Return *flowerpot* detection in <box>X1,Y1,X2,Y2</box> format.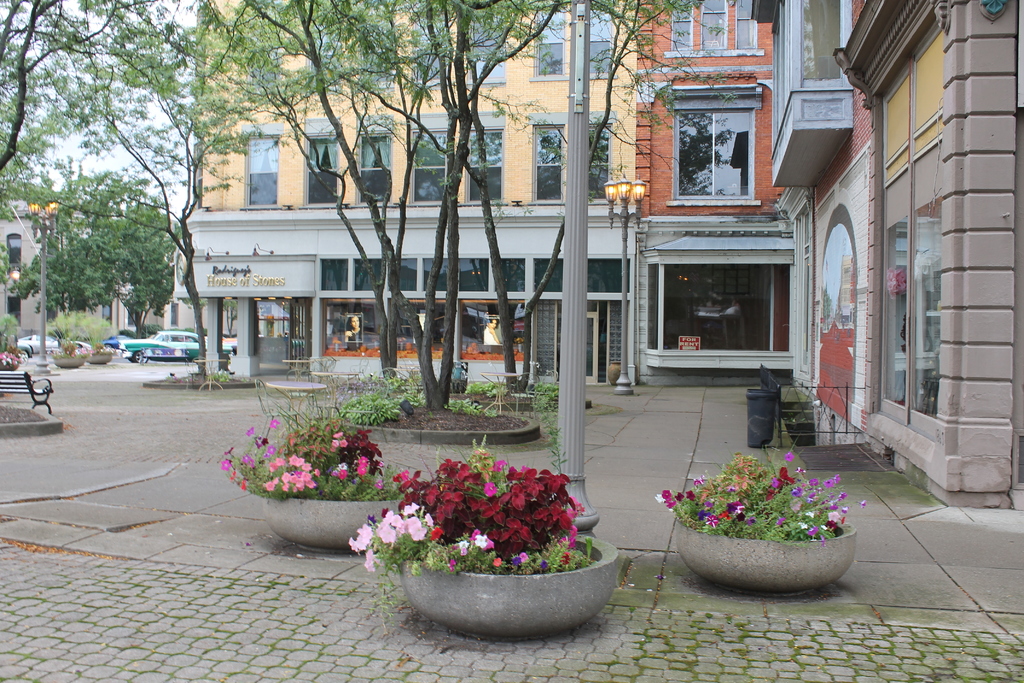
<box>675,515,856,594</box>.
